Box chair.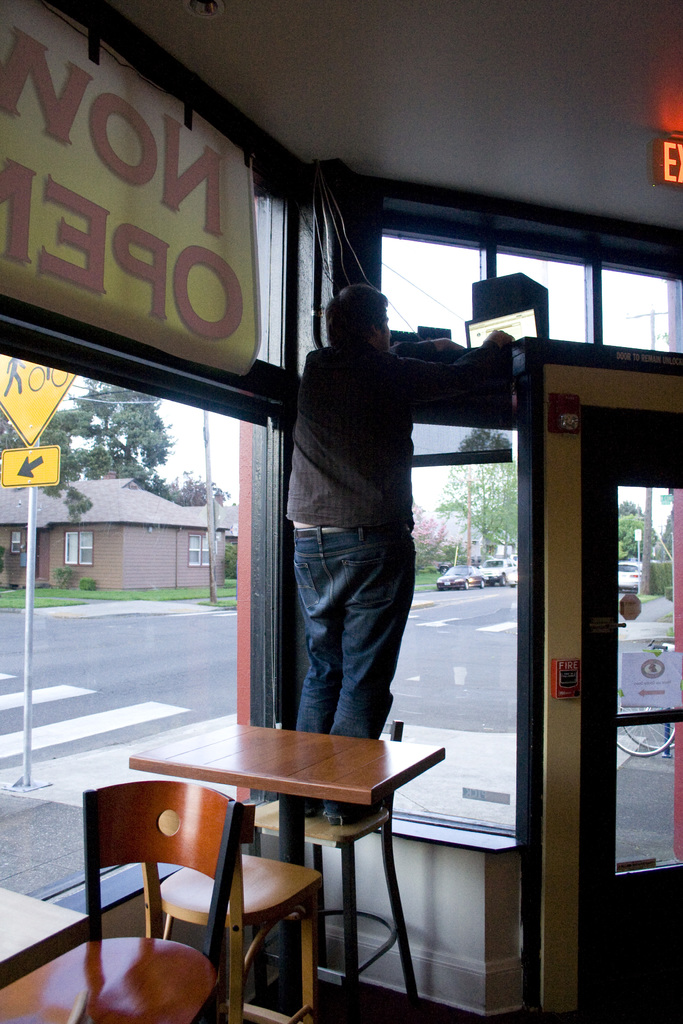
l=0, t=783, r=247, b=1023.
